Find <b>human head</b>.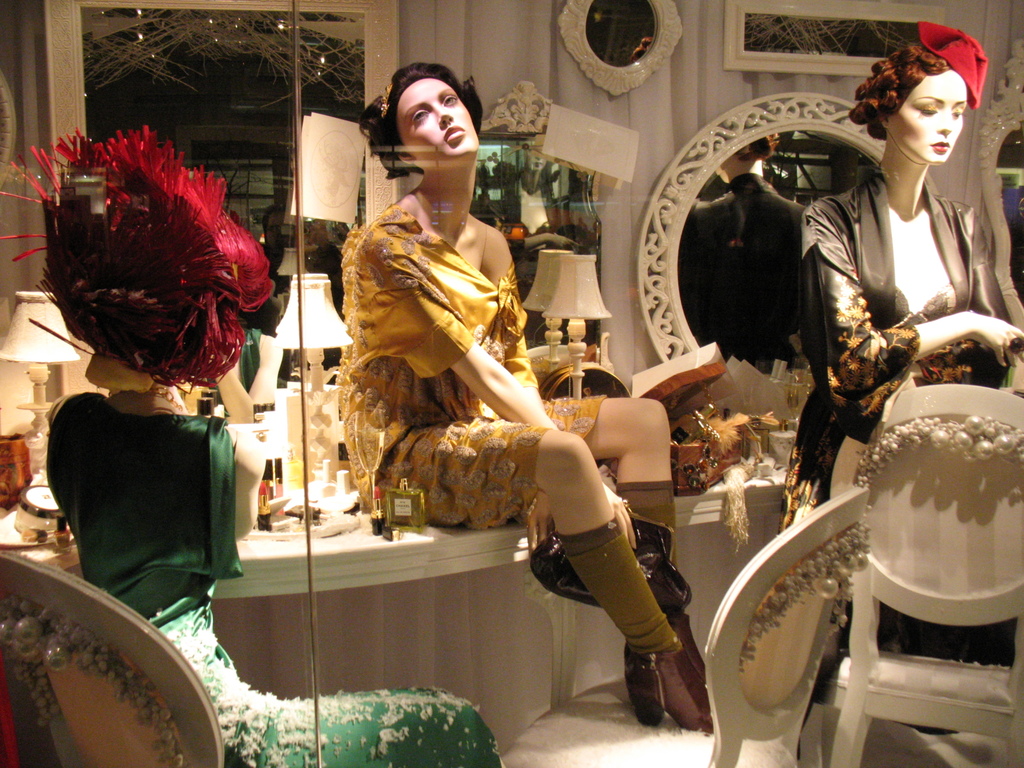
378,63,488,172.
